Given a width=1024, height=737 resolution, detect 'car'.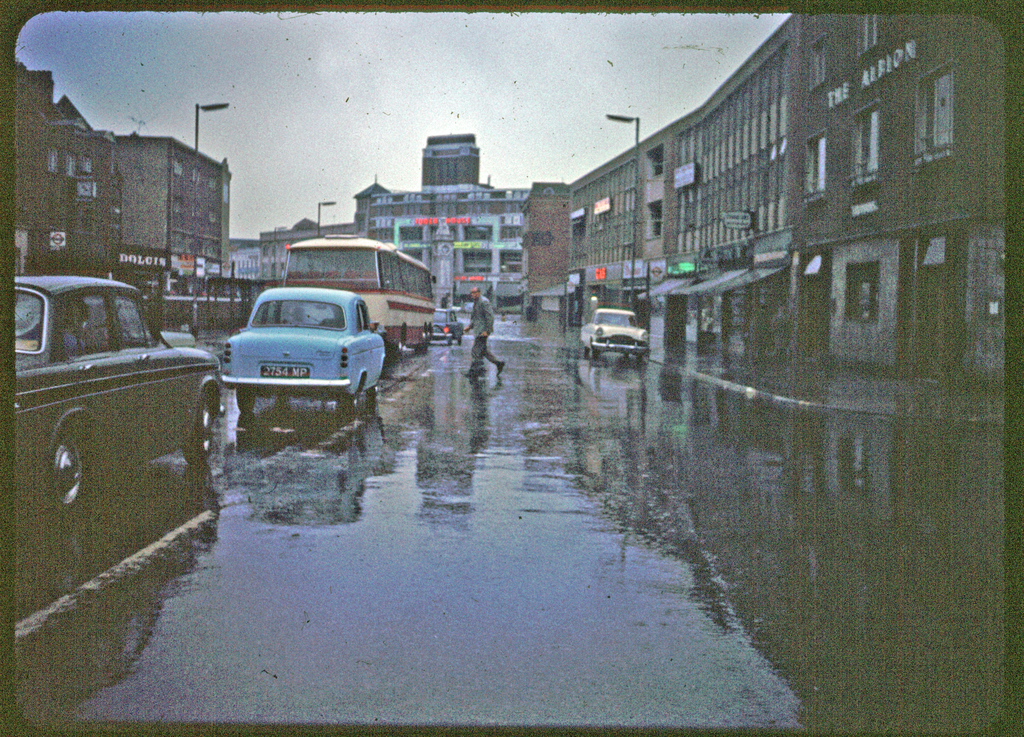
[13, 274, 220, 516].
